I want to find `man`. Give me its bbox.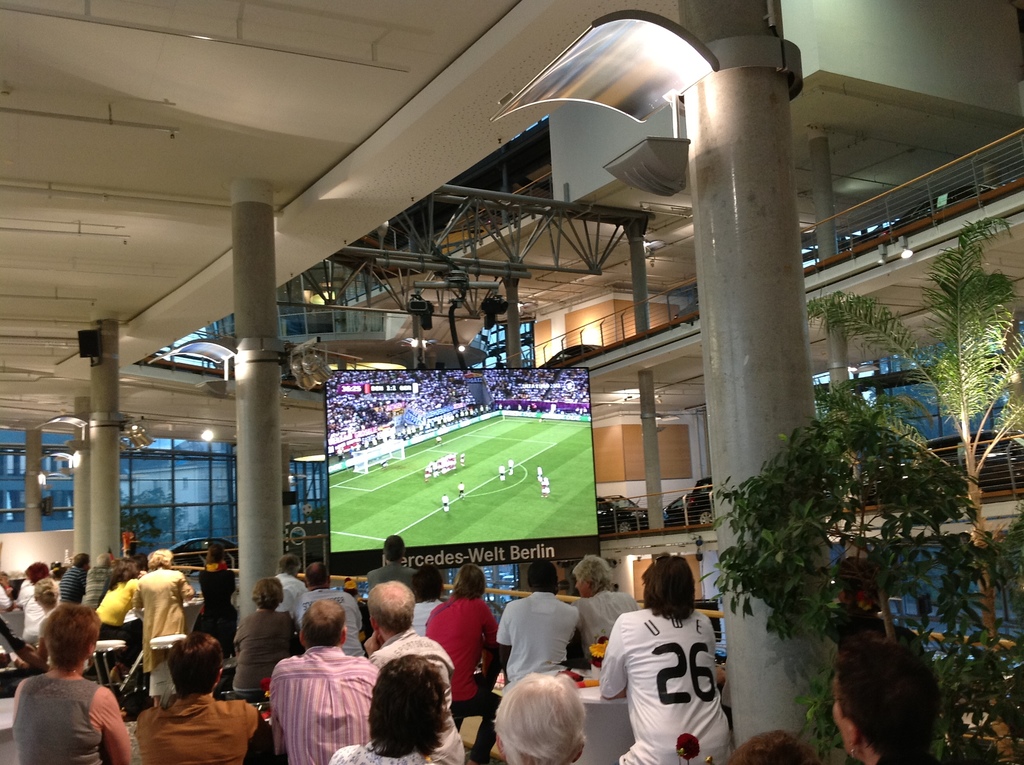
bbox(368, 533, 418, 596).
